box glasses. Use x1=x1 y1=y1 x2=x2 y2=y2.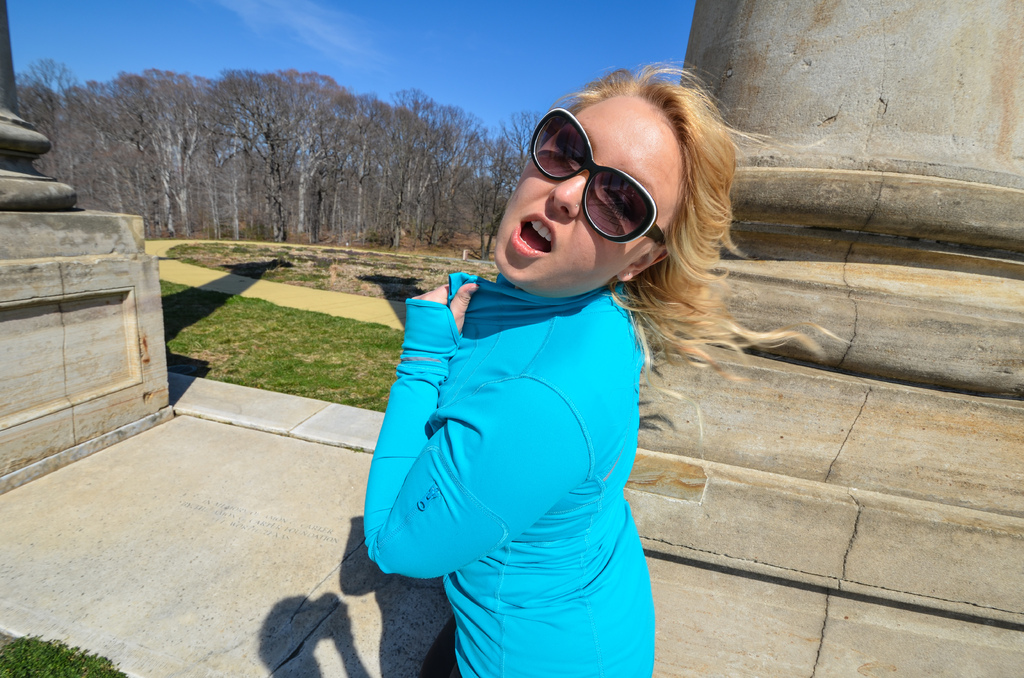
x1=530 y1=101 x2=664 y2=249.
